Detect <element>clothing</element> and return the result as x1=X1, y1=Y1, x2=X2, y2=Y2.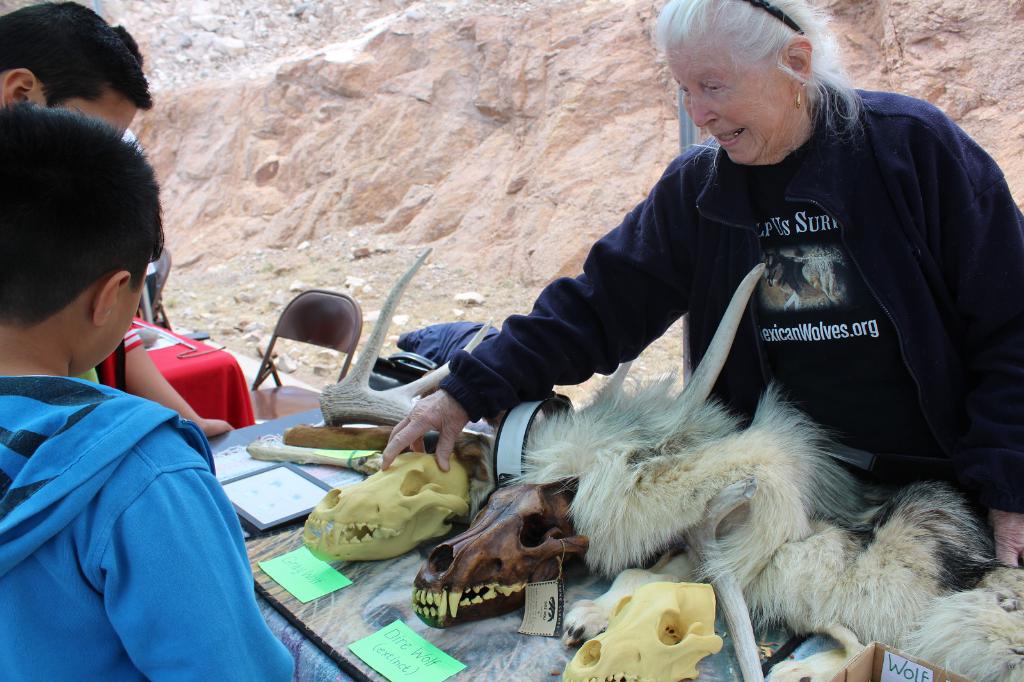
x1=451, y1=88, x2=1023, y2=569.
